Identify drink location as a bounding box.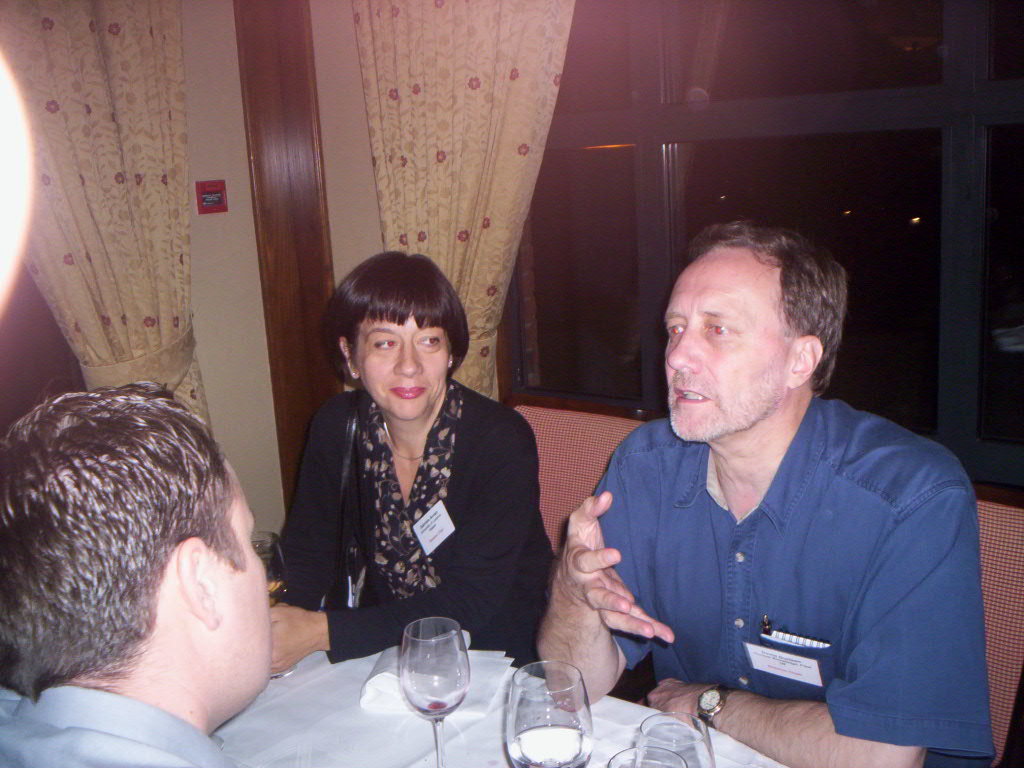
rect(509, 725, 598, 767).
